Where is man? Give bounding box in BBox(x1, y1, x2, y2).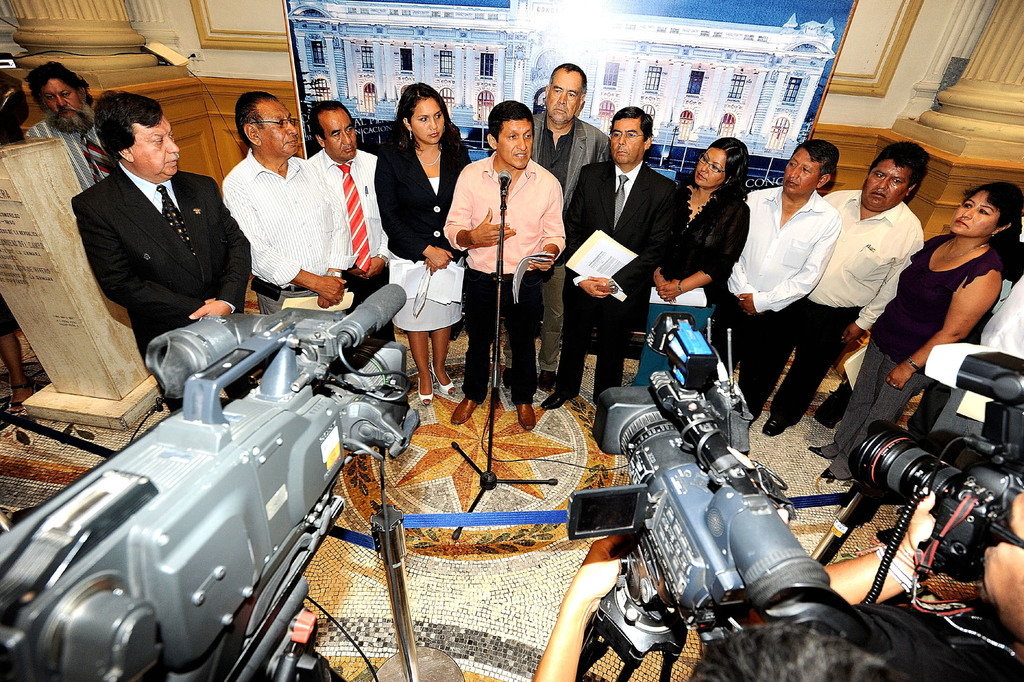
BBox(783, 131, 934, 437).
